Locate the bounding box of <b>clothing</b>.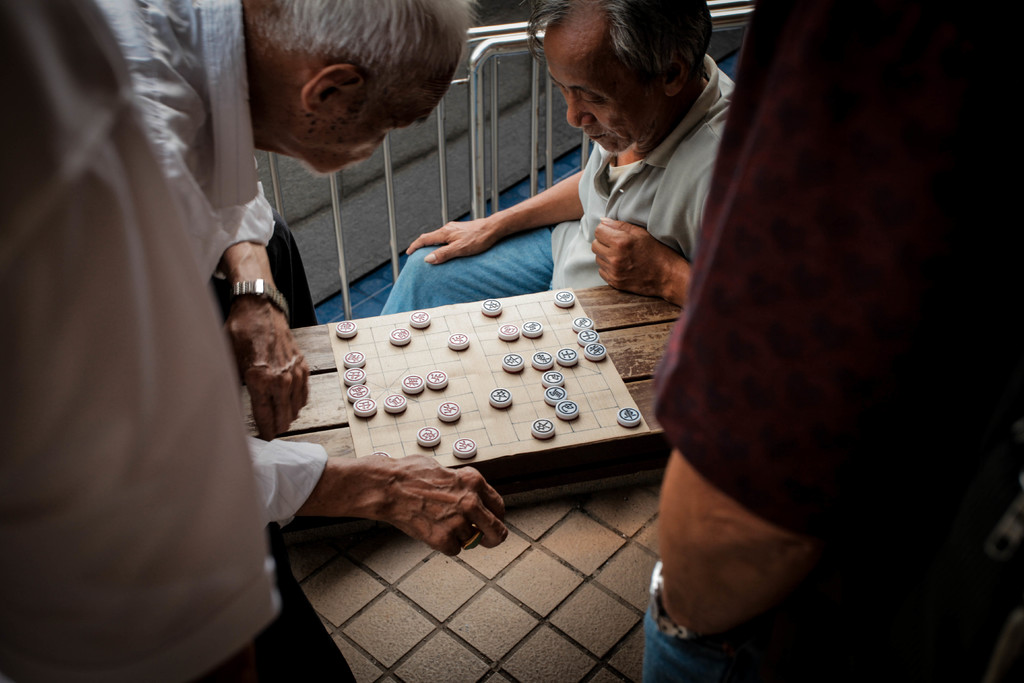
Bounding box: 0, 0, 362, 682.
